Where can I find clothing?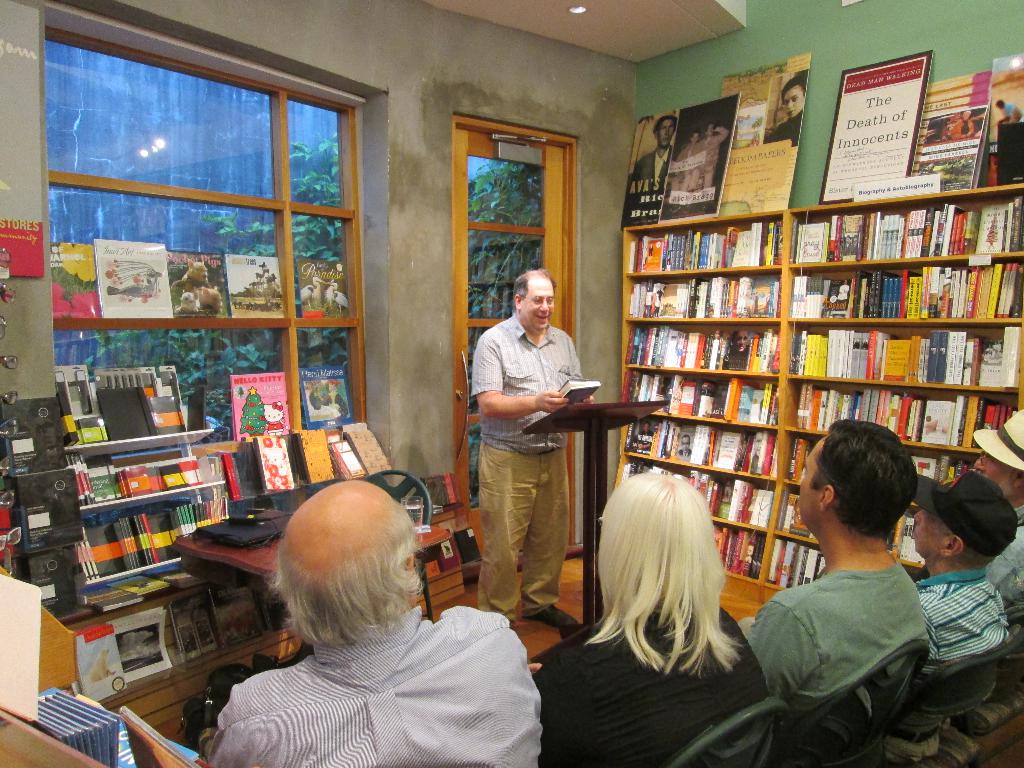
You can find it at (767, 107, 803, 147).
